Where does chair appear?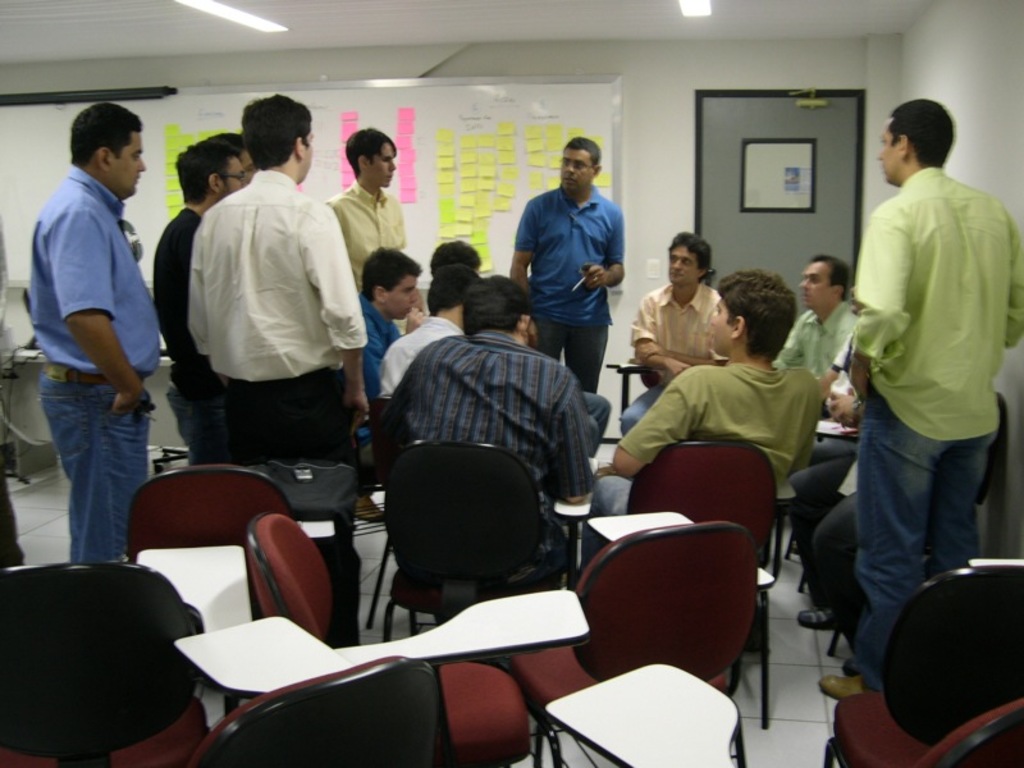
Appears at x1=518 y1=520 x2=762 y2=767.
